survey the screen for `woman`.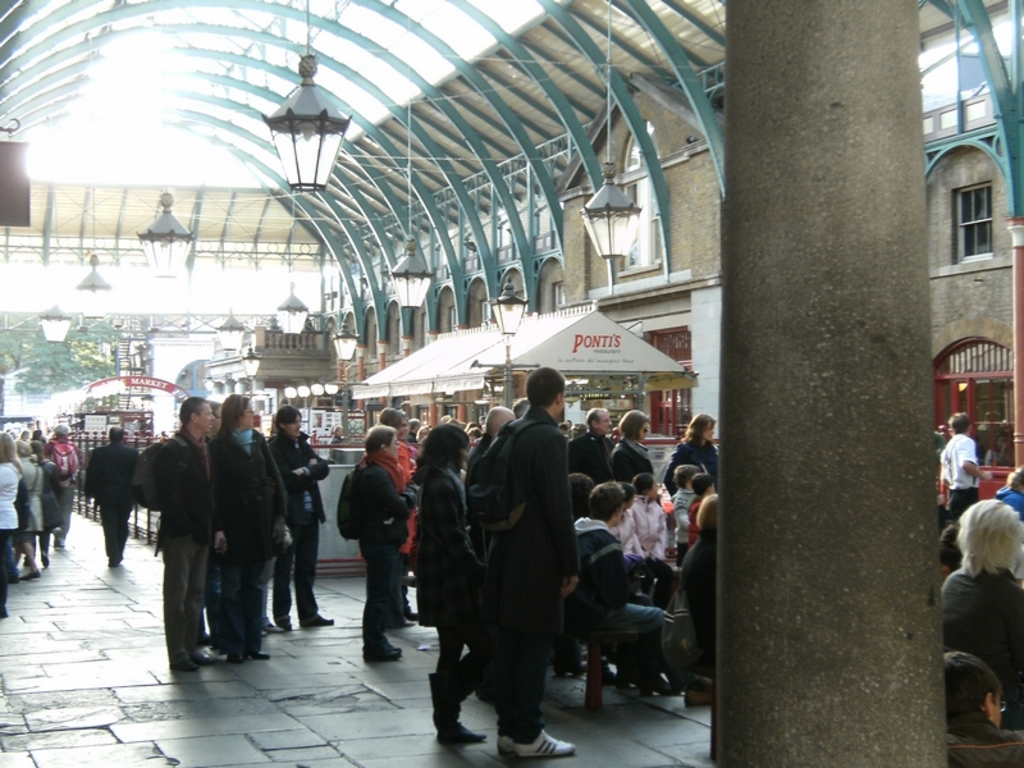
Survey found: [209,389,278,676].
